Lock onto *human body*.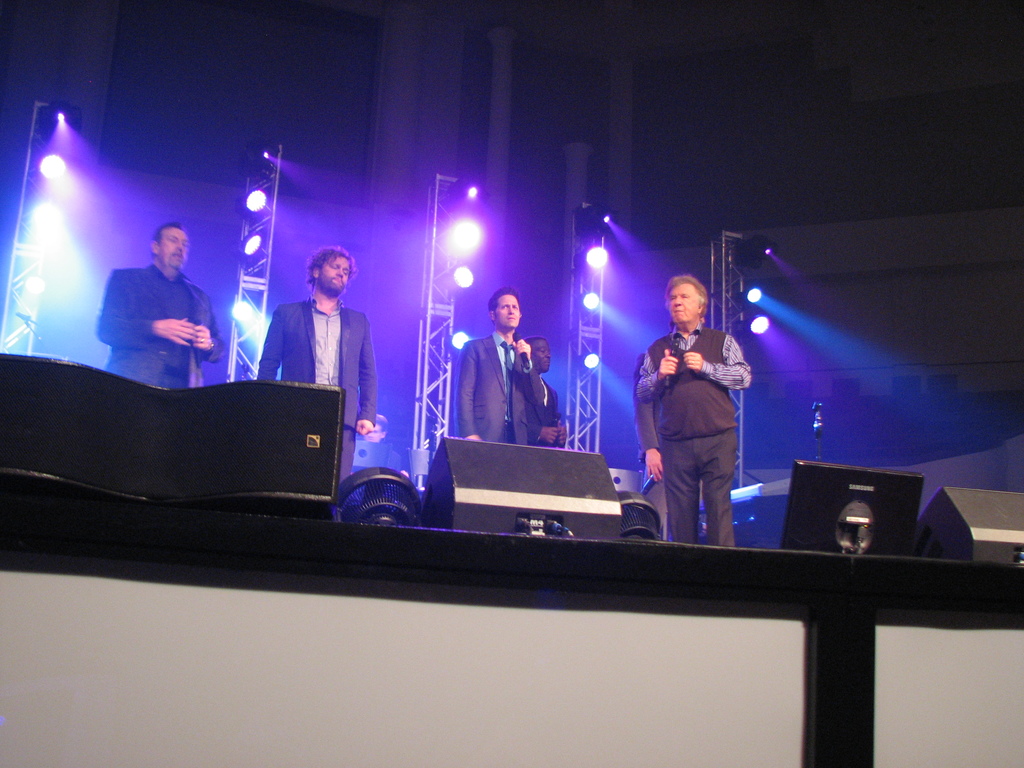
Locked: [102, 214, 219, 394].
